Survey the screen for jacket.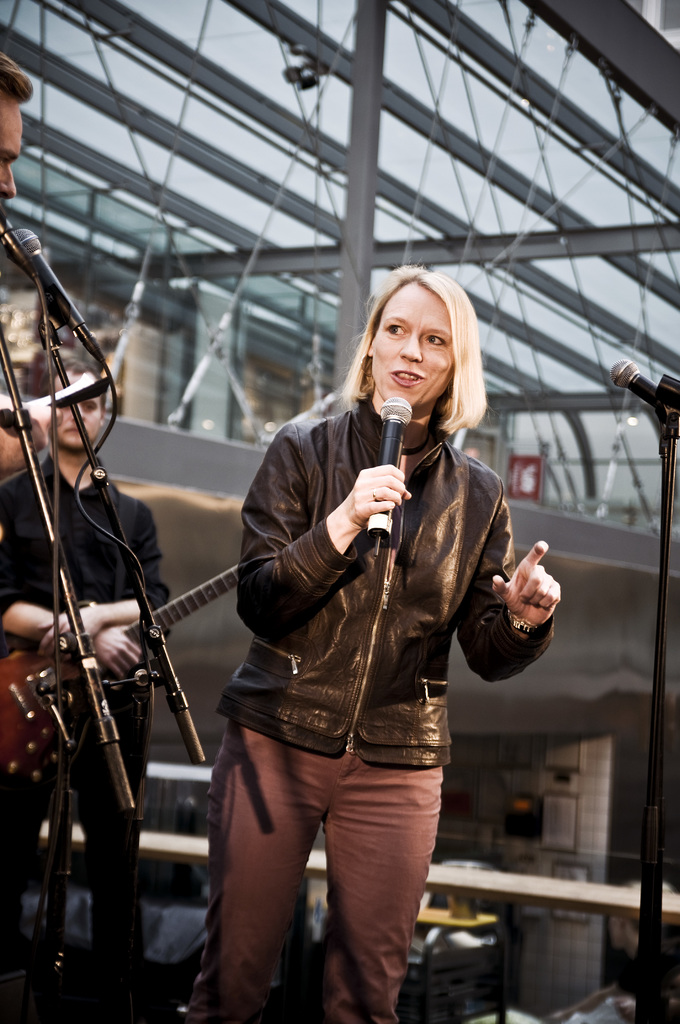
Survey found: BBox(206, 344, 528, 806).
